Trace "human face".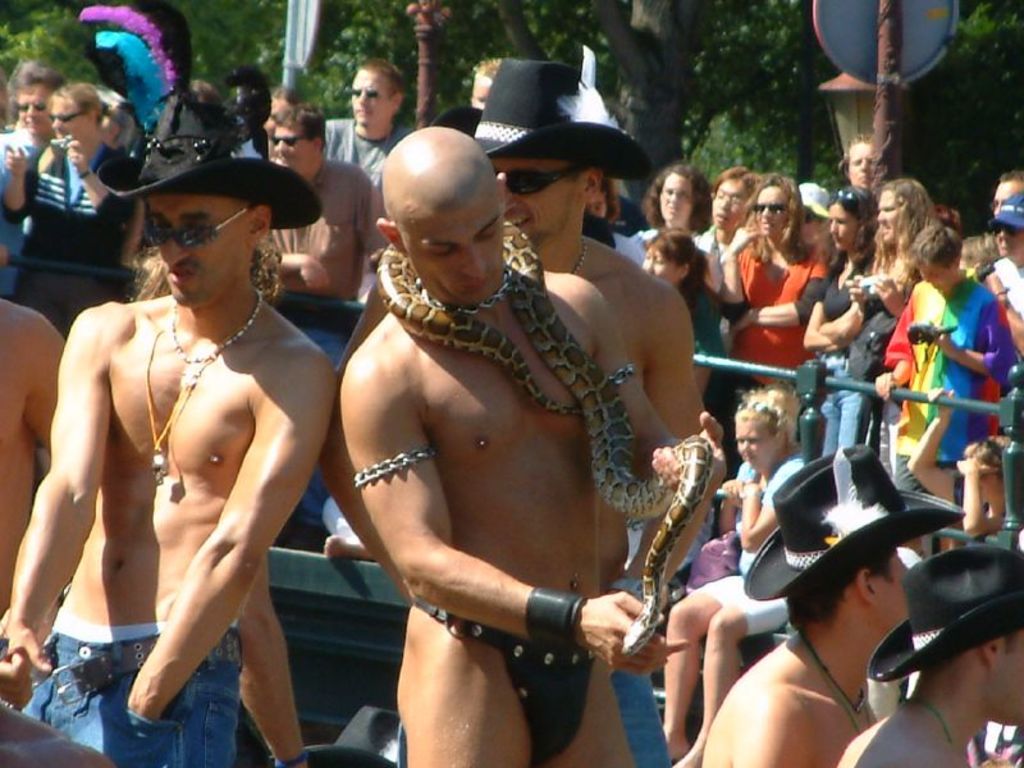
Traced to 756:184:788:237.
